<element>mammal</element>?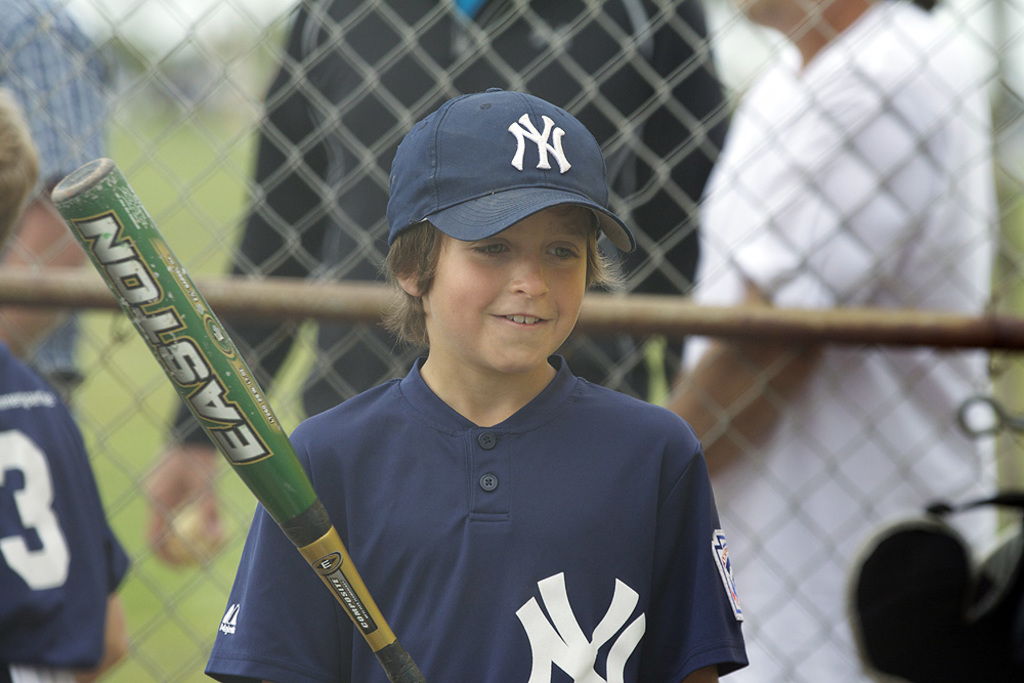
(0,76,128,682)
